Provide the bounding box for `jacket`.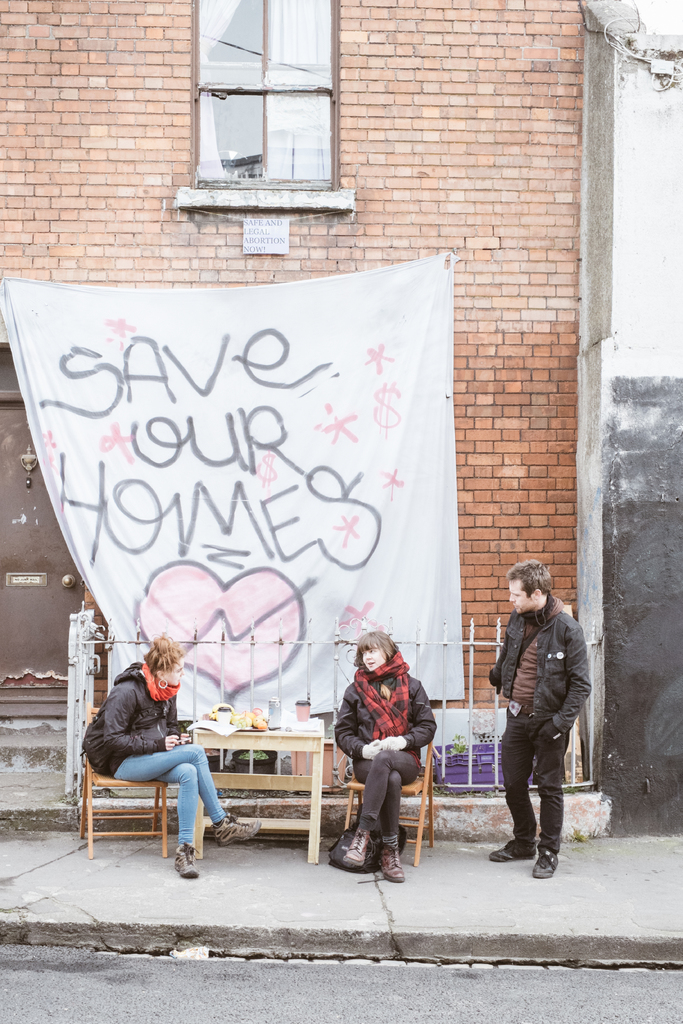
(x1=339, y1=679, x2=441, y2=756).
